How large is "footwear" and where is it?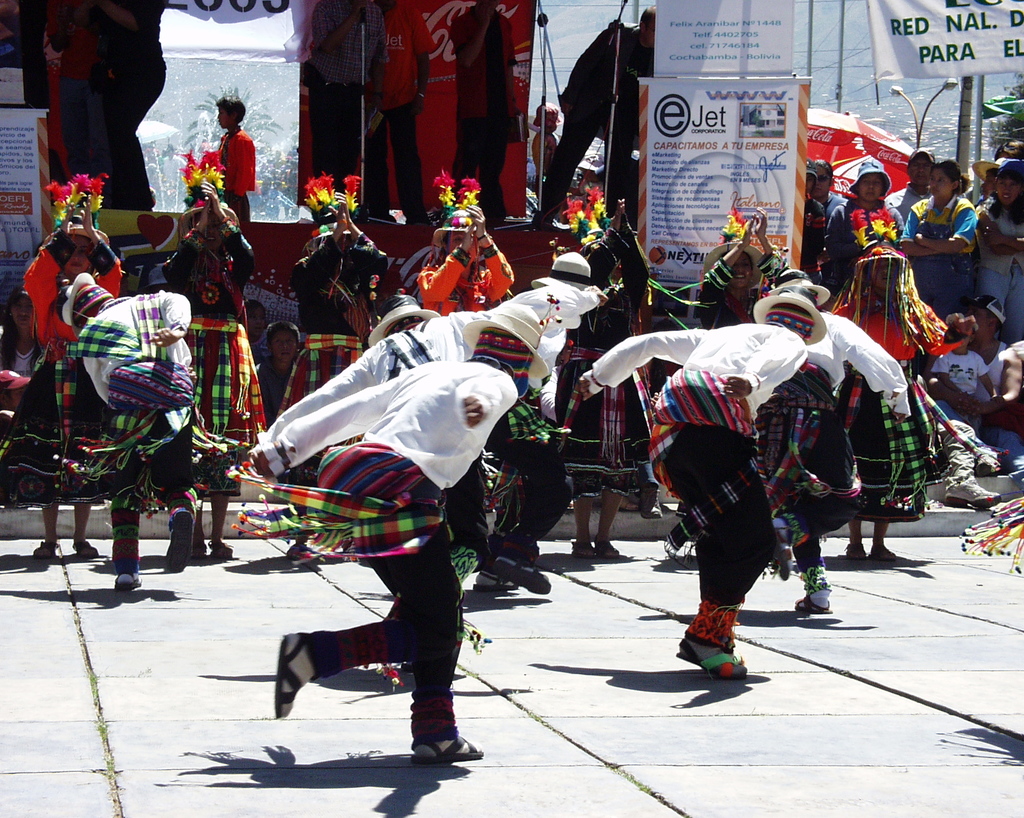
Bounding box: x1=674 y1=618 x2=758 y2=692.
